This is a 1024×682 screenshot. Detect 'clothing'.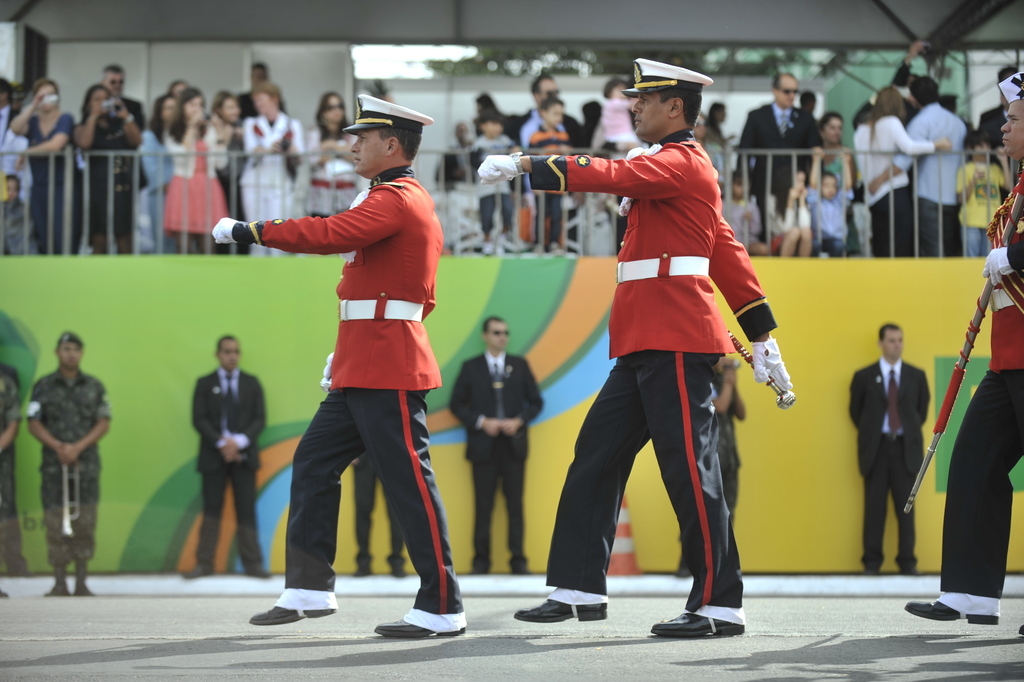
left=711, top=199, right=769, bottom=251.
